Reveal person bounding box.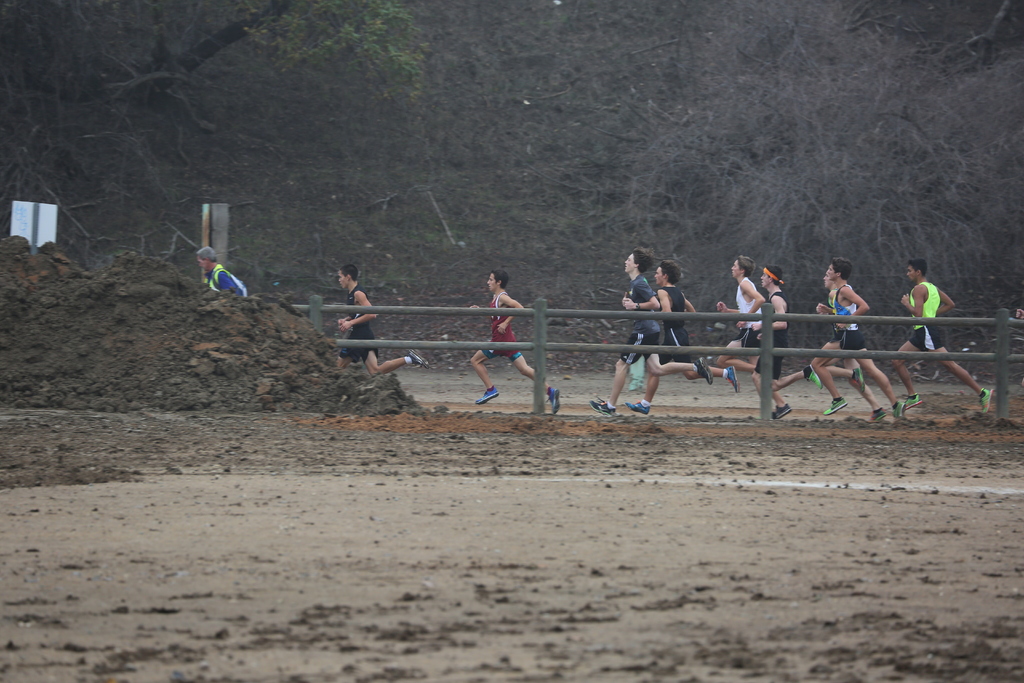
Revealed: [left=714, top=255, right=772, bottom=419].
